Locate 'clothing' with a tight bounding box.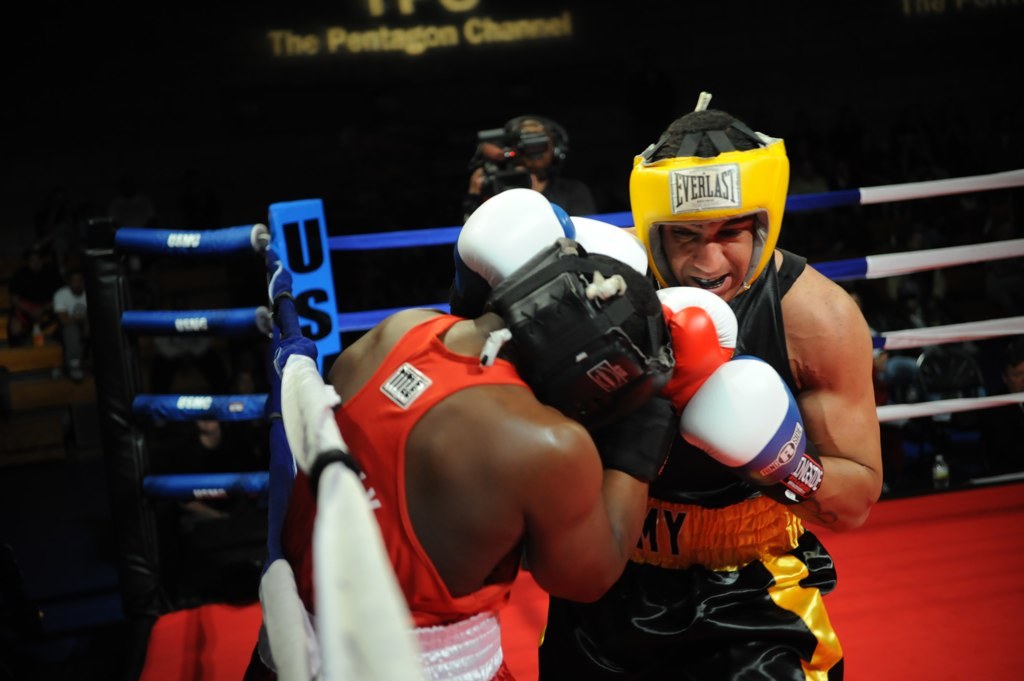
Rect(545, 246, 846, 680).
